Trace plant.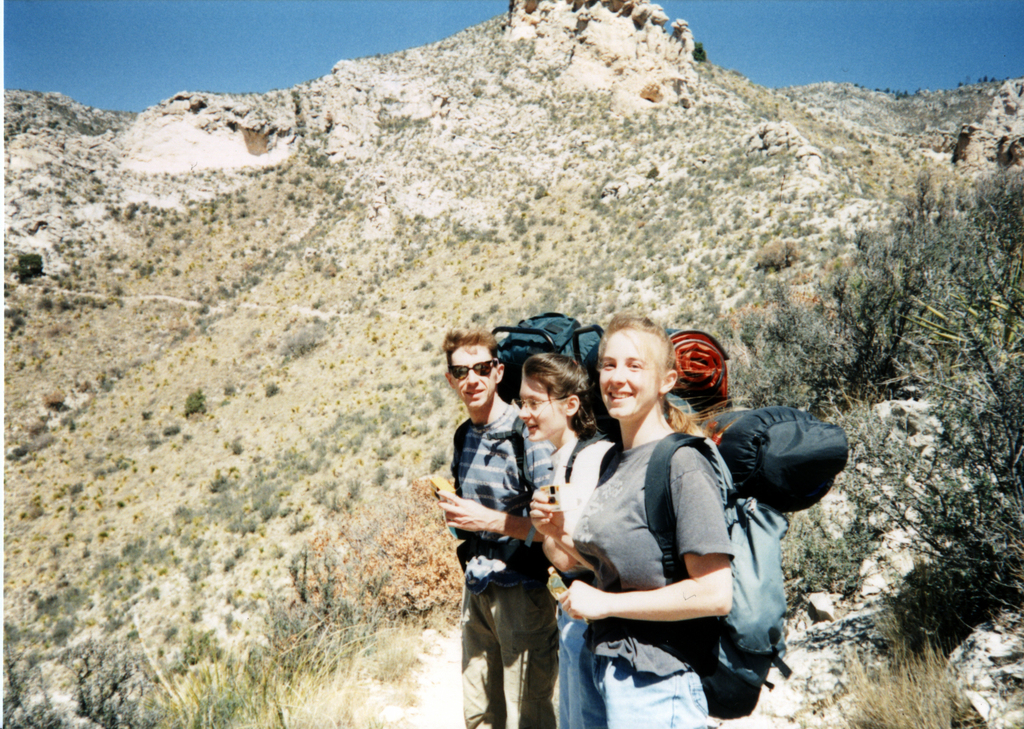
Traced to detection(232, 546, 242, 559).
